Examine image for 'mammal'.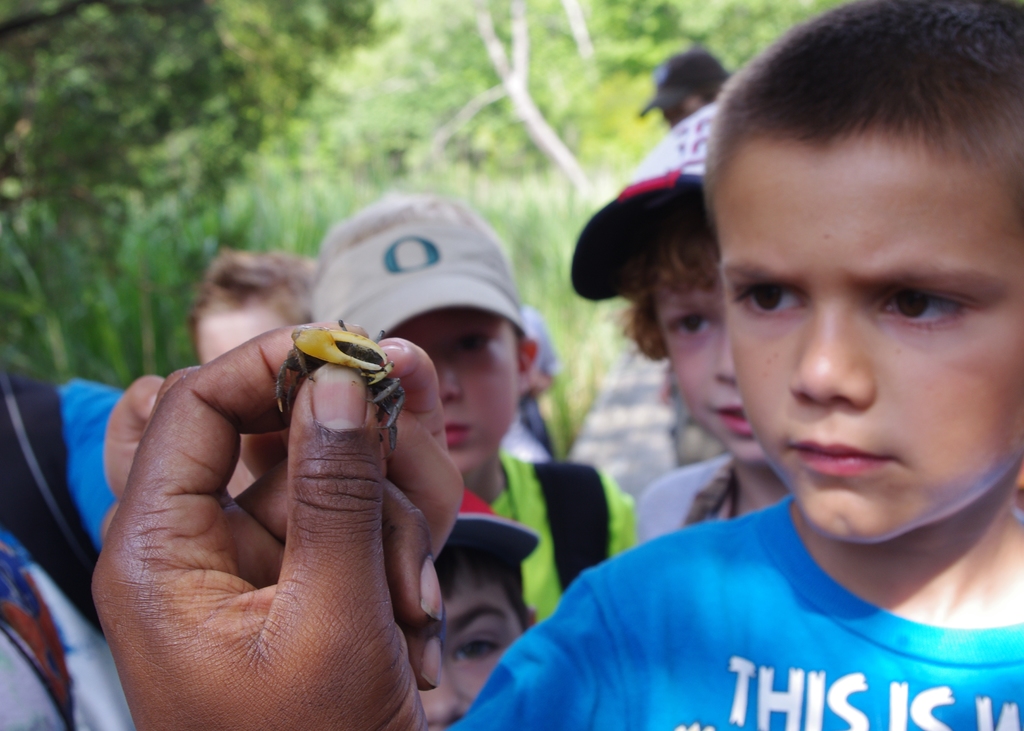
Examination result: select_region(189, 246, 325, 373).
